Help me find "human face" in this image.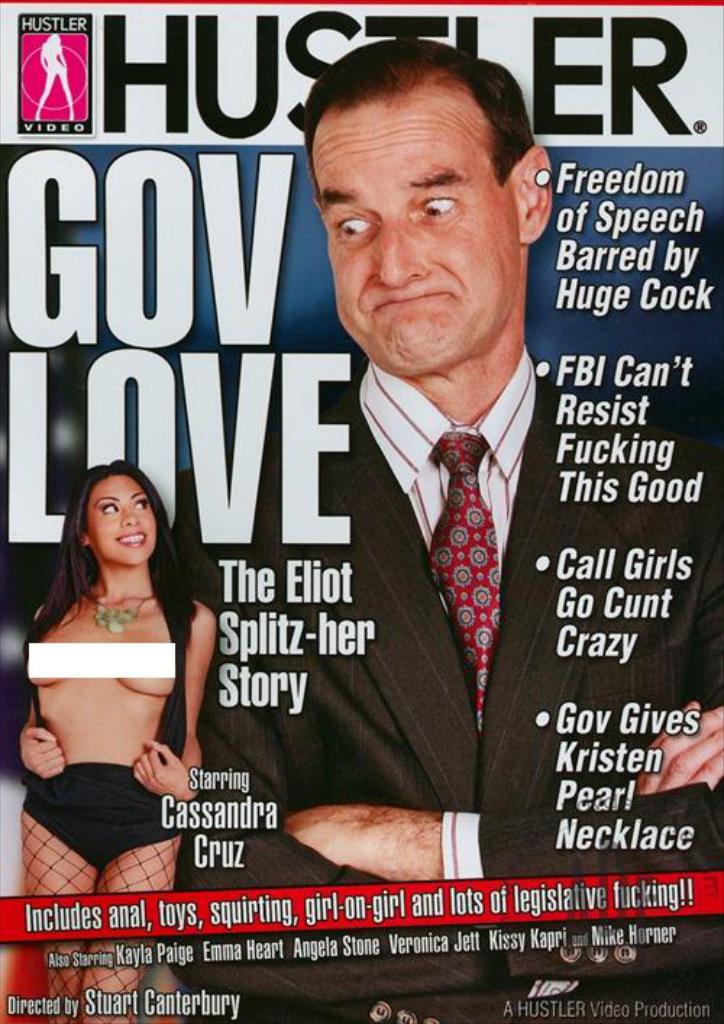
Found it: bbox=(301, 83, 511, 374).
